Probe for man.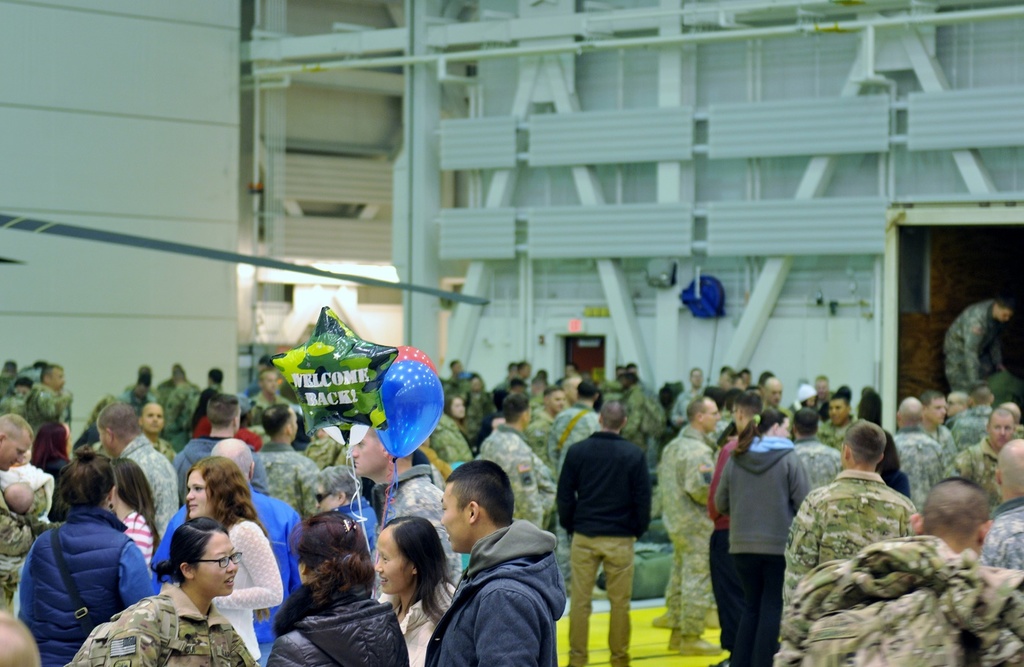
Probe result: 138/401/172/461.
